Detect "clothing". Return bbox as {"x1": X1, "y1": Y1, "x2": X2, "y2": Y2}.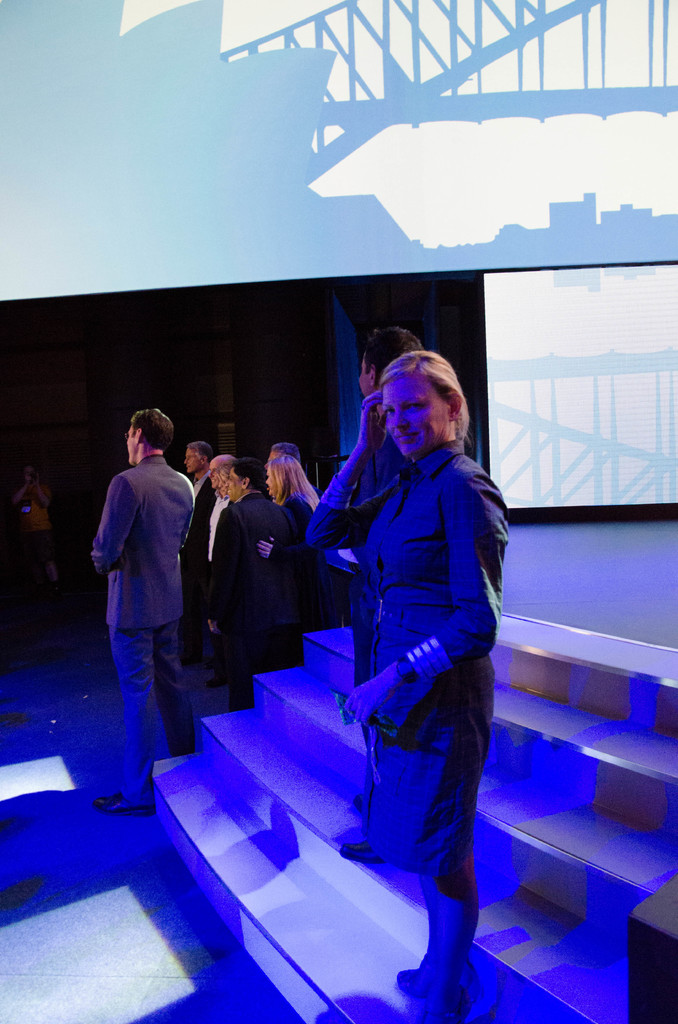
{"x1": 312, "y1": 386, "x2": 413, "y2": 684}.
